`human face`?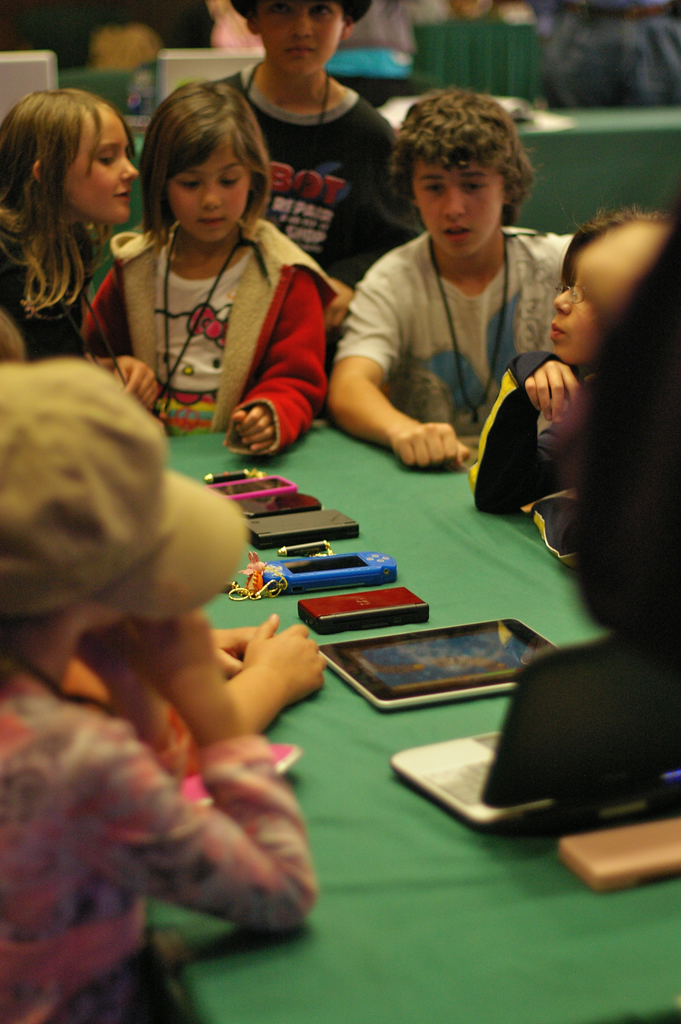
rect(259, 0, 345, 74)
